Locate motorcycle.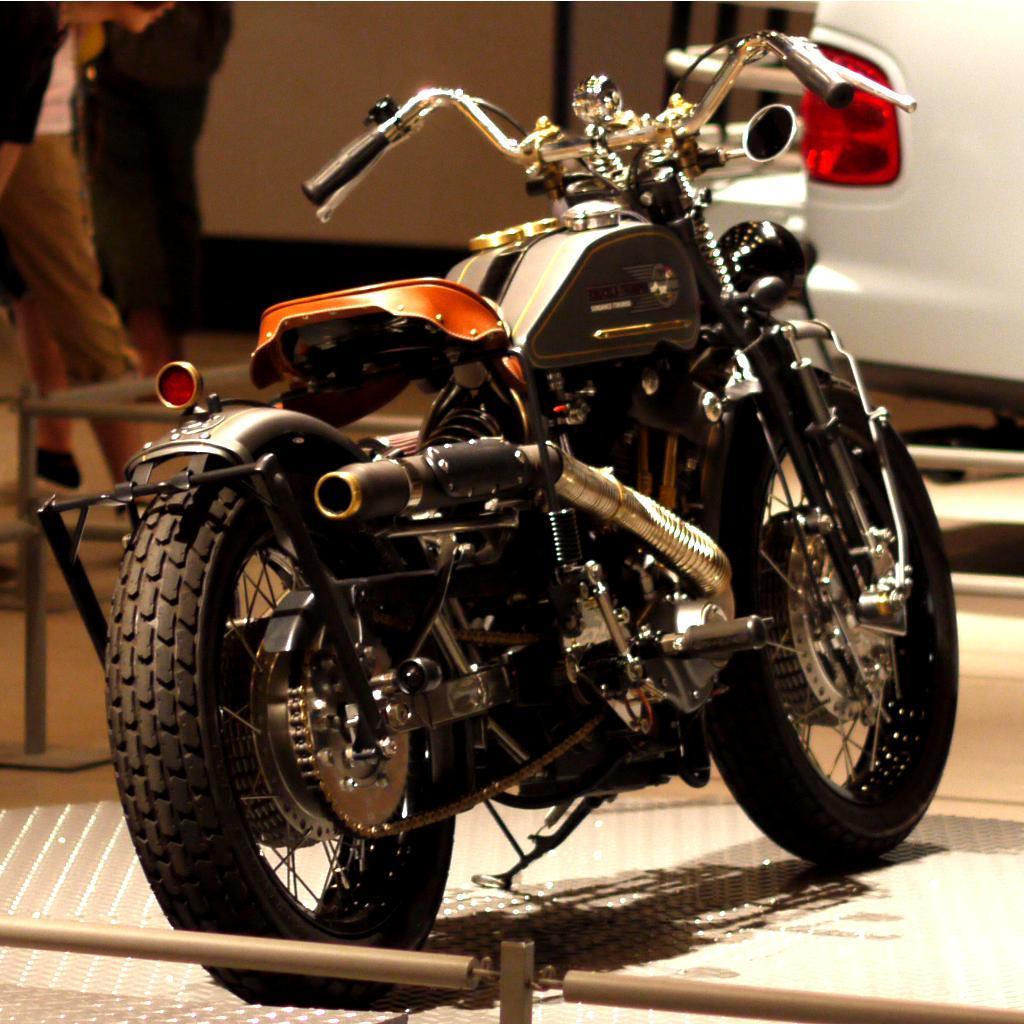
Bounding box: {"x1": 52, "y1": 43, "x2": 999, "y2": 949}.
